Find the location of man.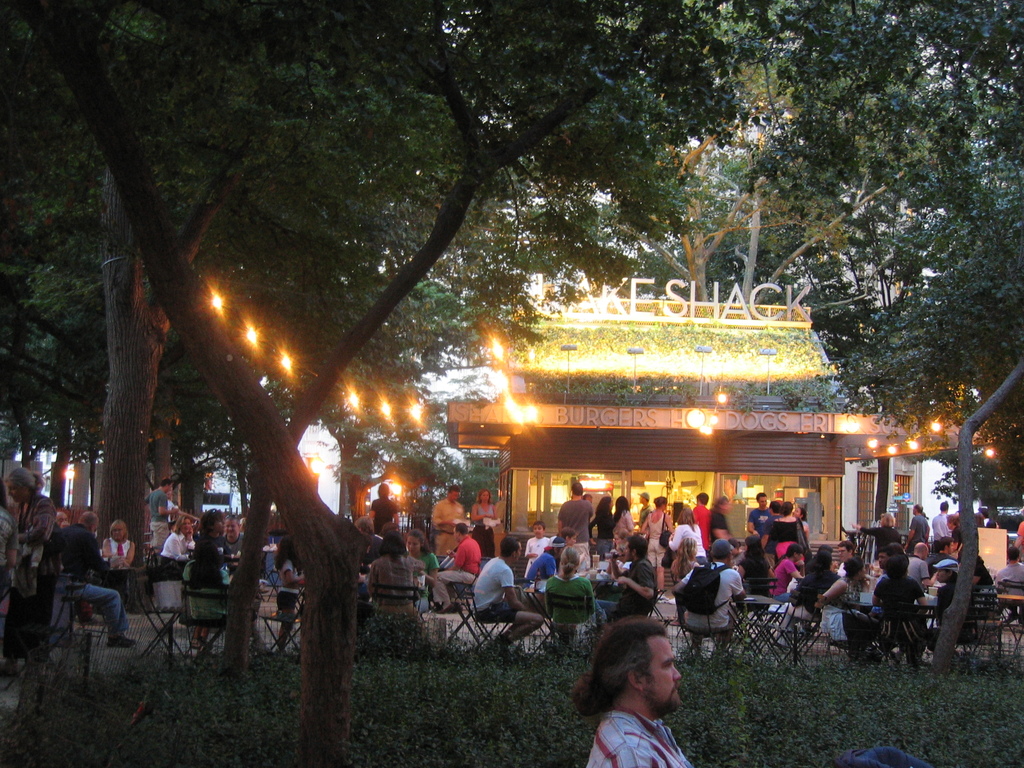
Location: [748, 490, 768, 539].
